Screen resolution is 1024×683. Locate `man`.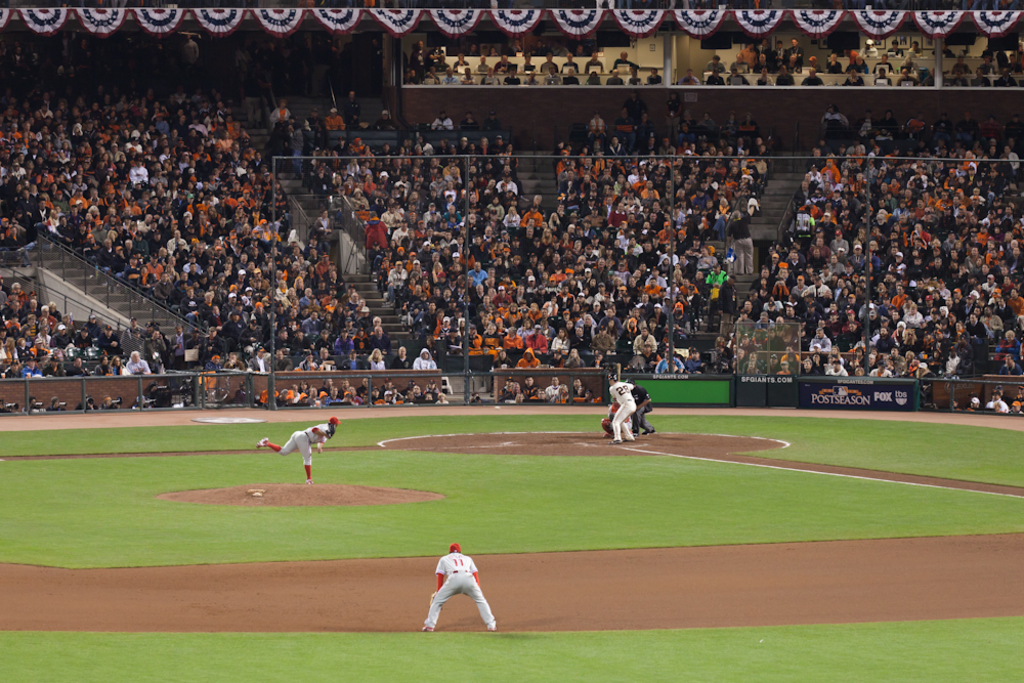
bbox=[428, 112, 456, 134].
